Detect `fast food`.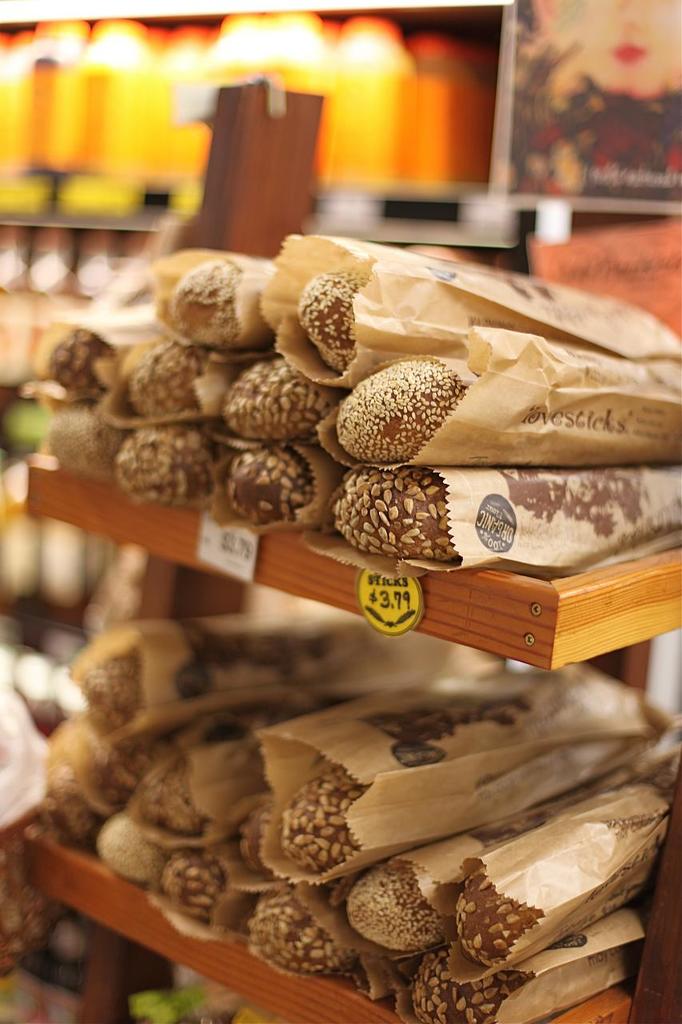
Detected at l=38, t=757, r=108, b=843.
